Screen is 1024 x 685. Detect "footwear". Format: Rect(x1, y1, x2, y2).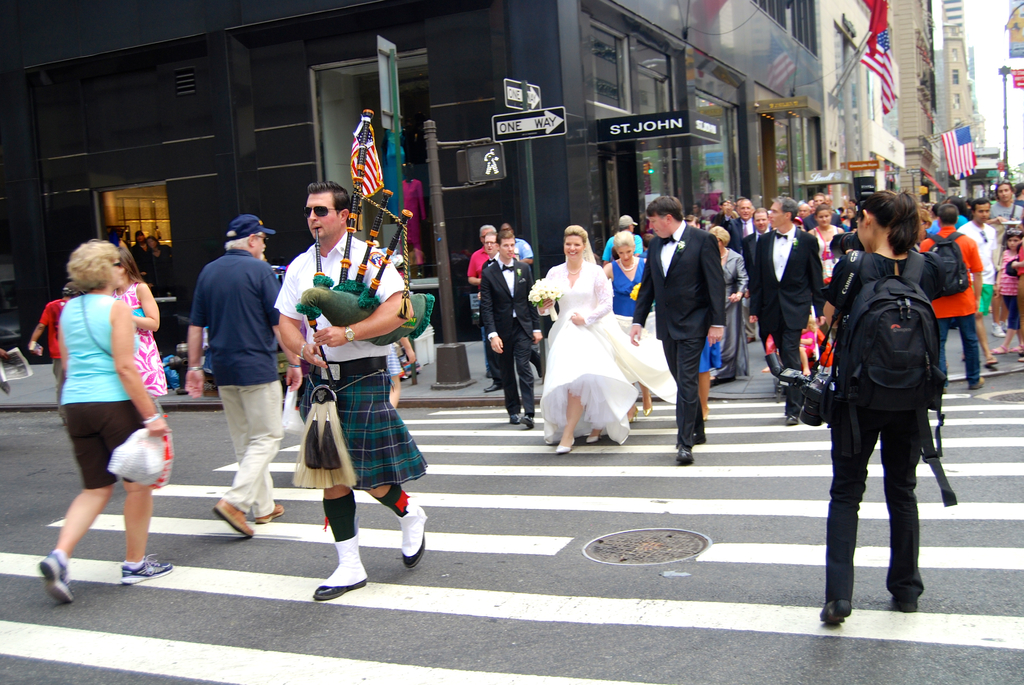
Rect(937, 379, 950, 393).
